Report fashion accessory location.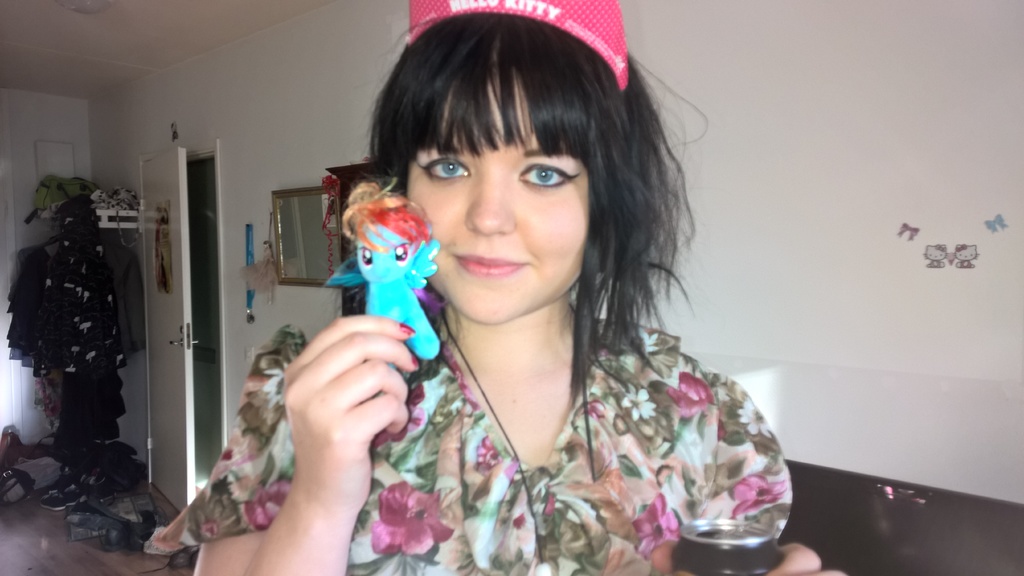
Report: {"x1": 403, "y1": 324, "x2": 419, "y2": 334}.
